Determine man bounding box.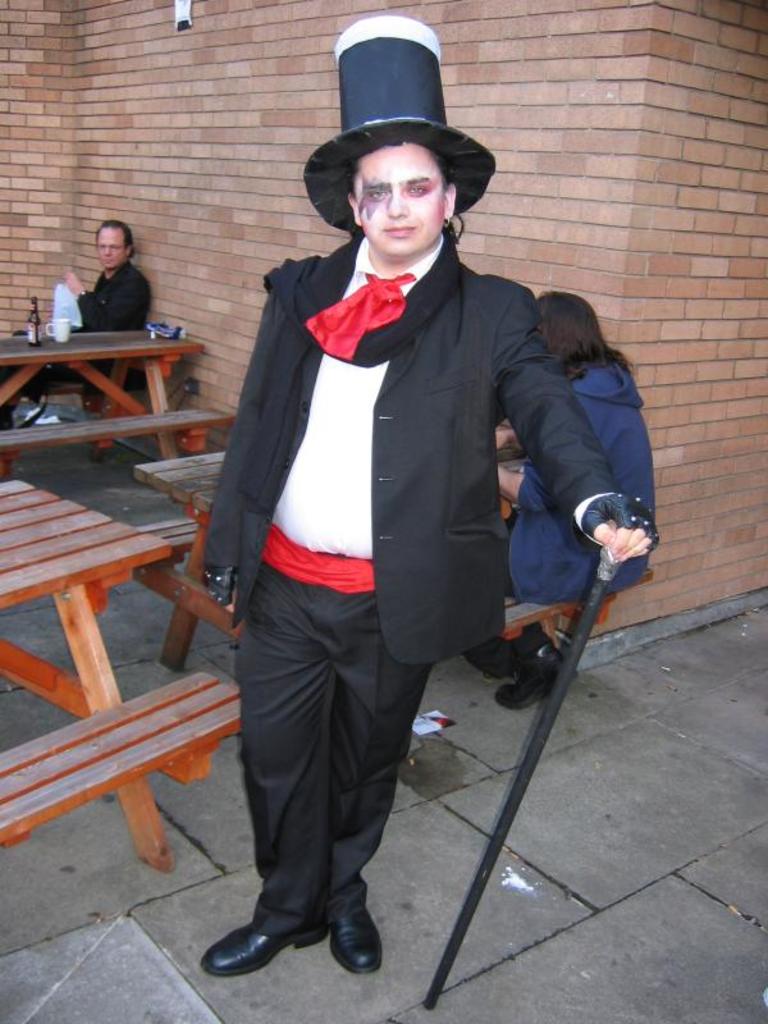
Determined: [177, 70, 612, 964].
